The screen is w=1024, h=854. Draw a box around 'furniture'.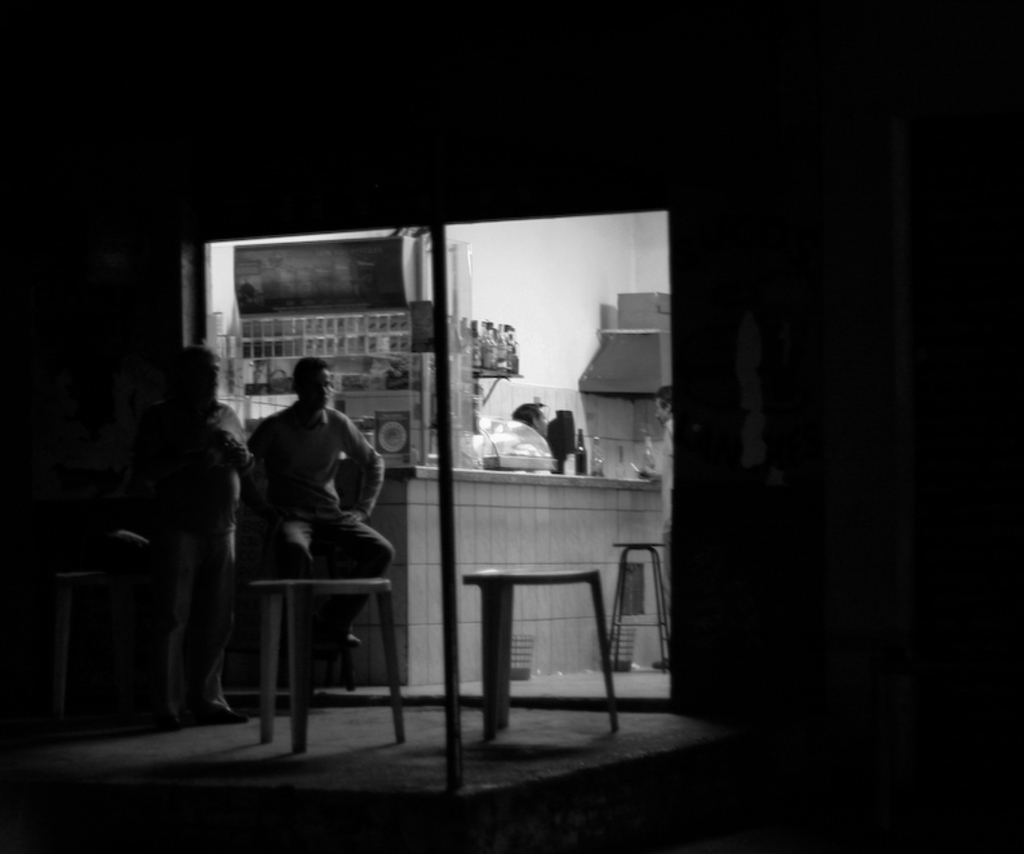
Rect(461, 567, 619, 743).
